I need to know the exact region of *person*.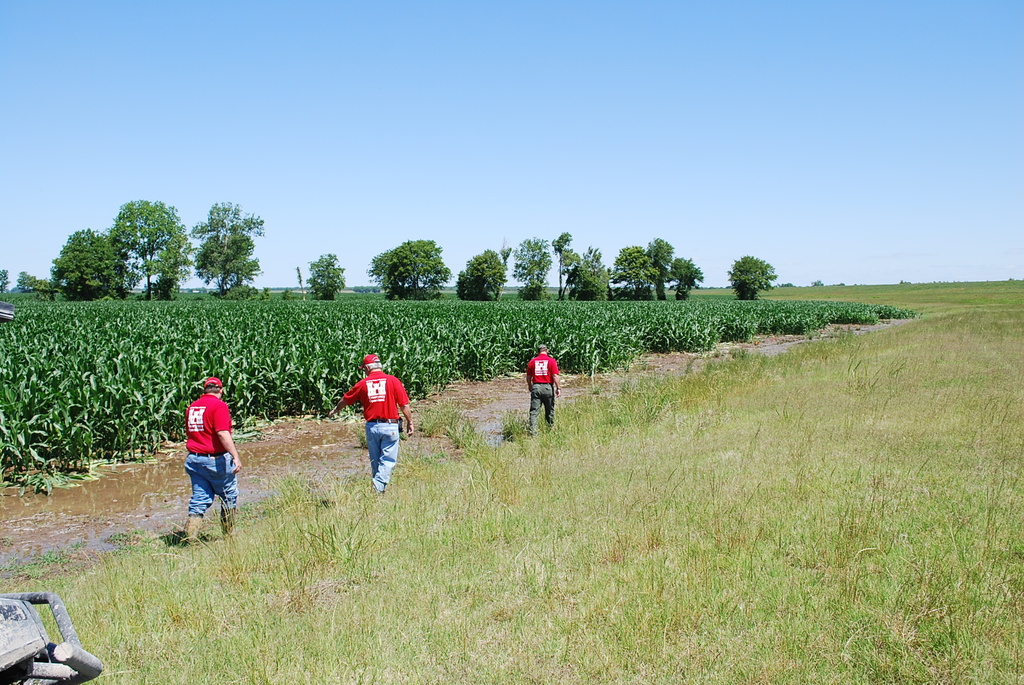
Region: x1=333, y1=357, x2=414, y2=494.
